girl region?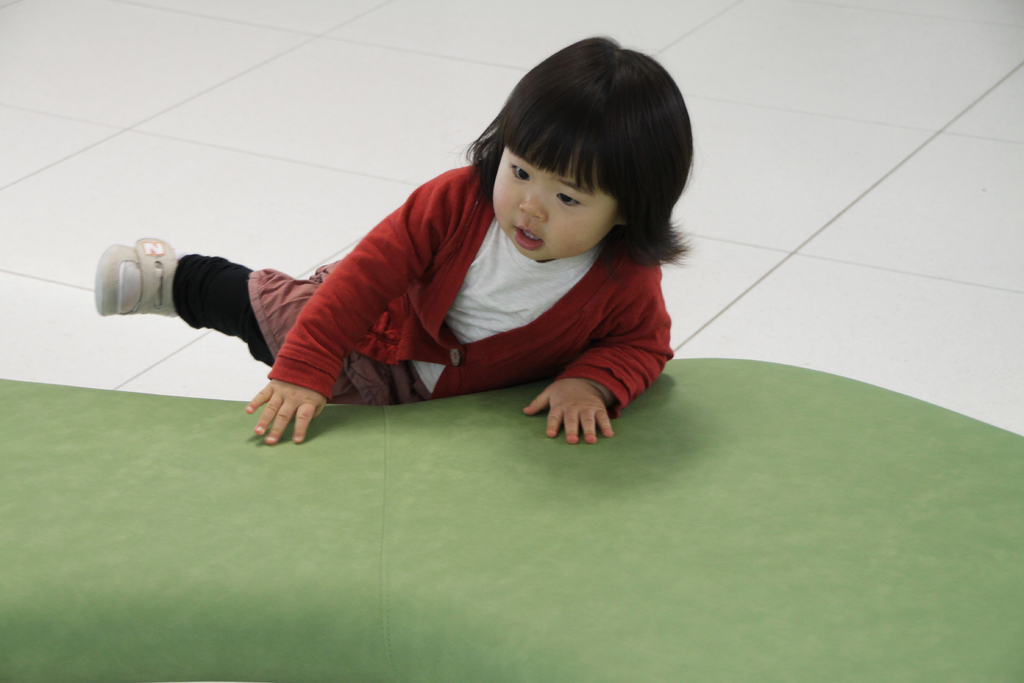
89 37 695 447
